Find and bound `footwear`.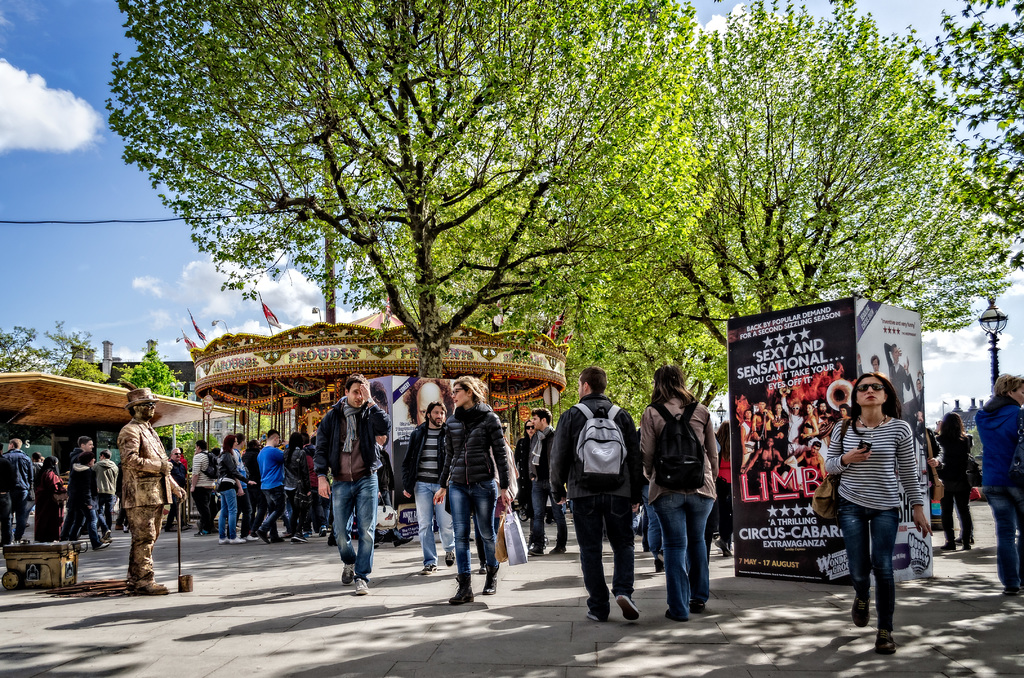
Bound: x1=394 y1=536 x2=414 y2=544.
